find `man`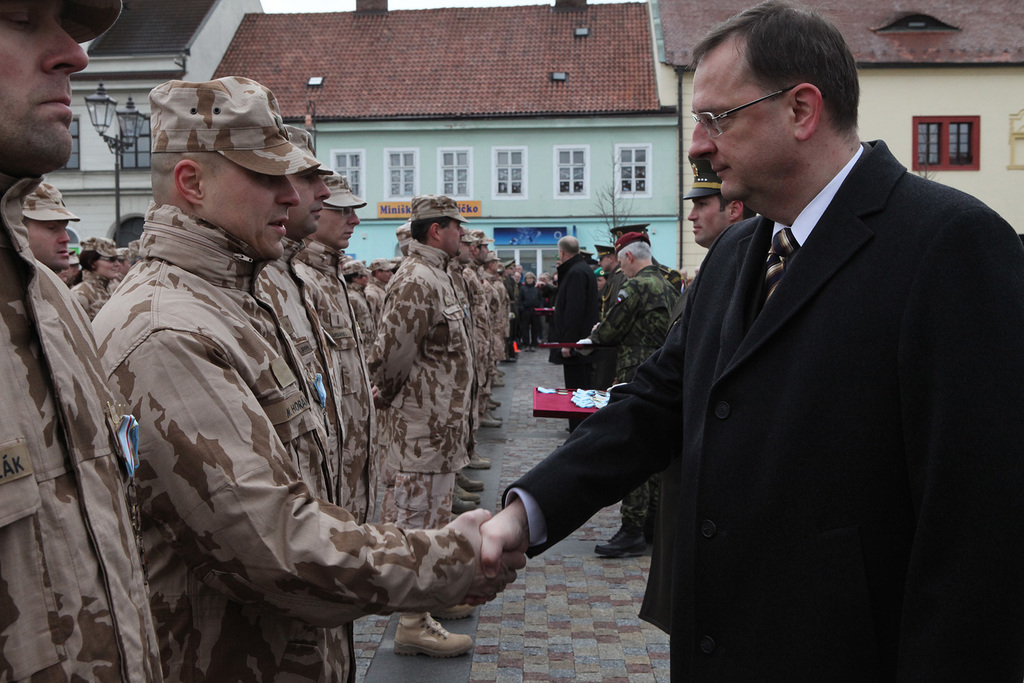
box=[468, 0, 1023, 682]
